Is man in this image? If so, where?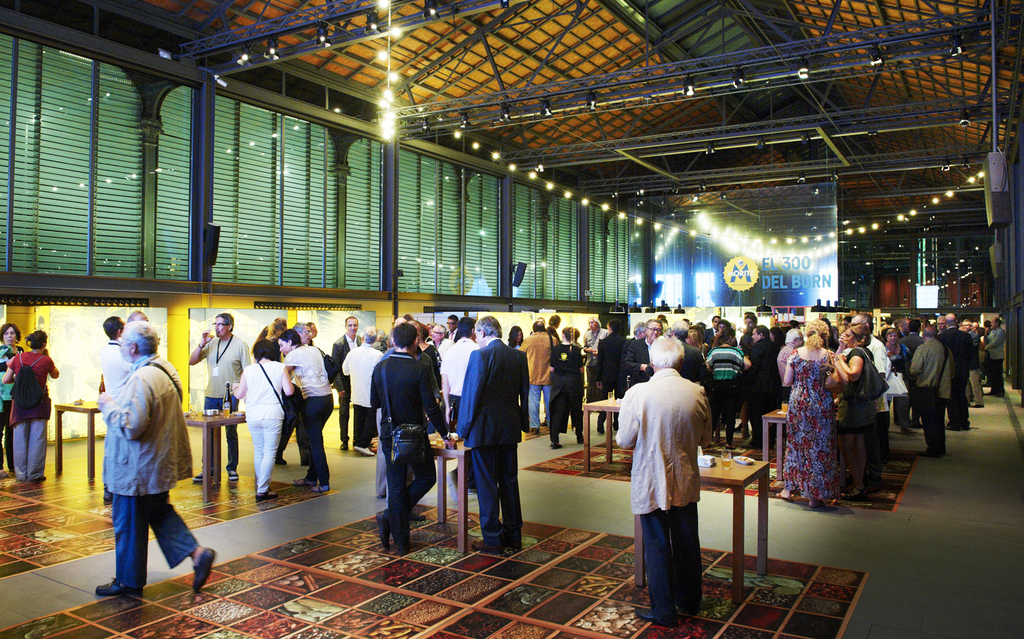
Yes, at {"x1": 735, "y1": 313, "x2": 760, "y2": 351}.
